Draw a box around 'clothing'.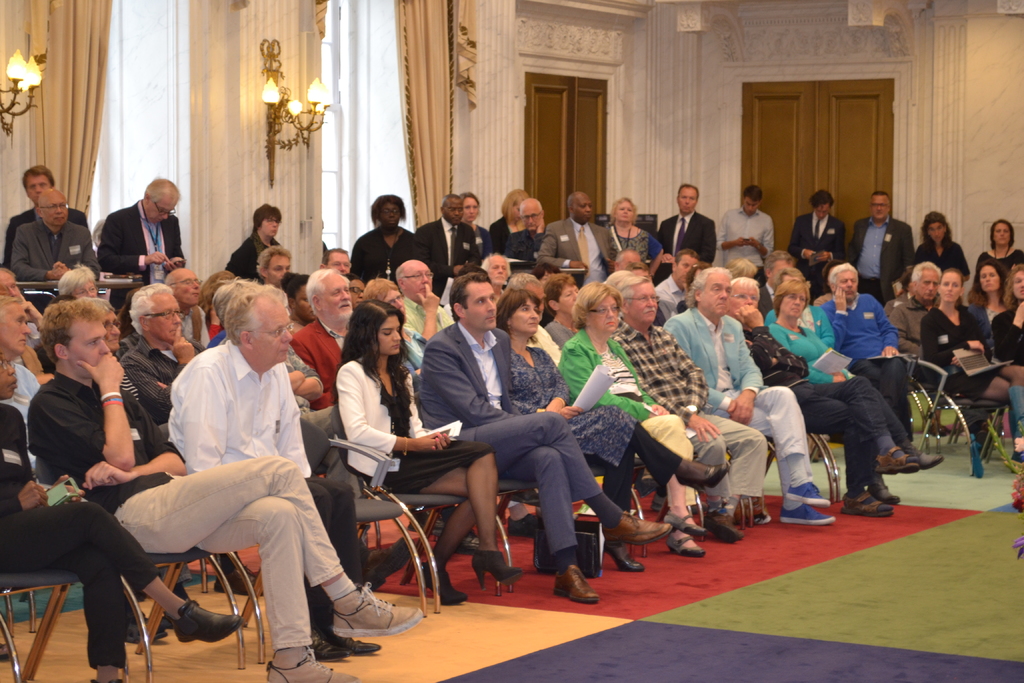
l=665, t=308, r=811, b=509.
